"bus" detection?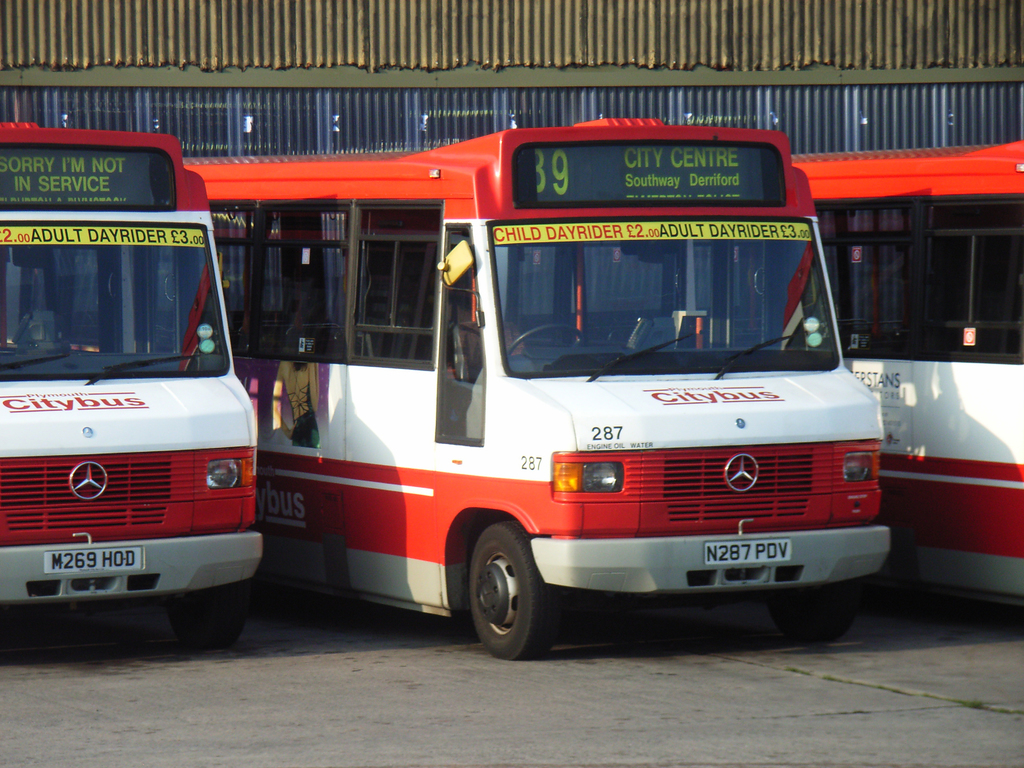
[783, 132, 1023, 554]
